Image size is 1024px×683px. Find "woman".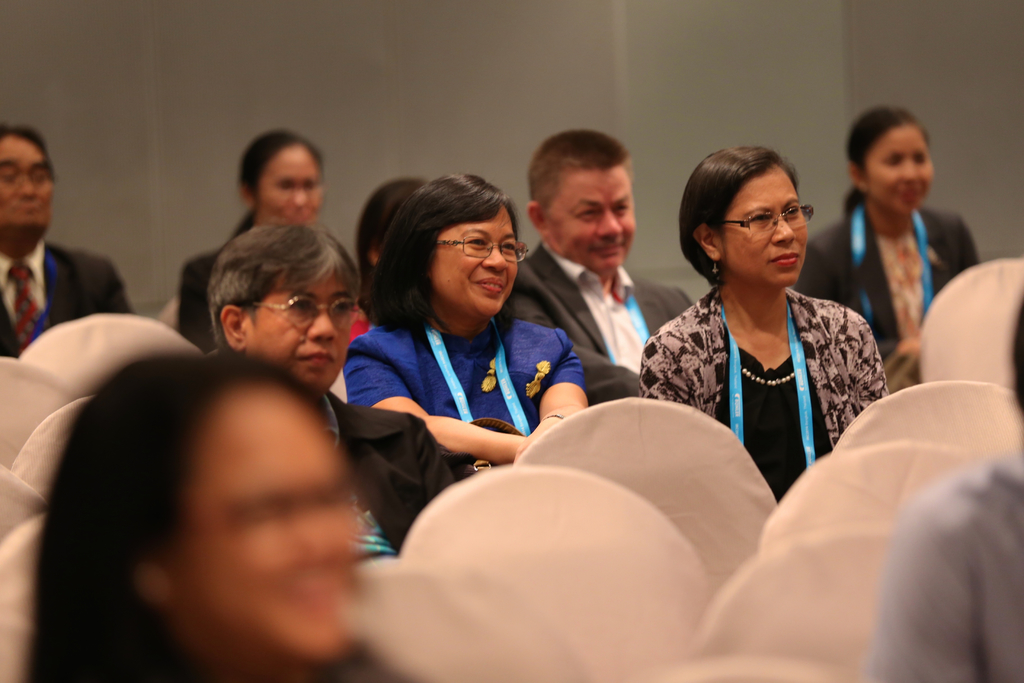
[left=176, top=129, right=321, bottom=355].
